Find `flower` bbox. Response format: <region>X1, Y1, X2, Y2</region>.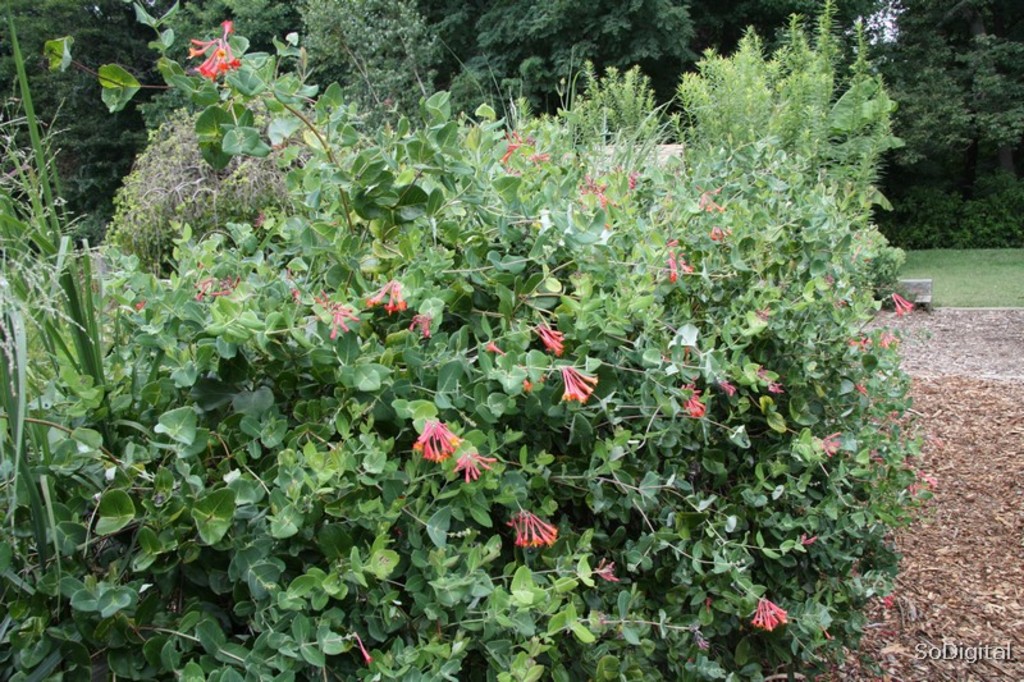
<region>369, 278, 410, 305</region>.
